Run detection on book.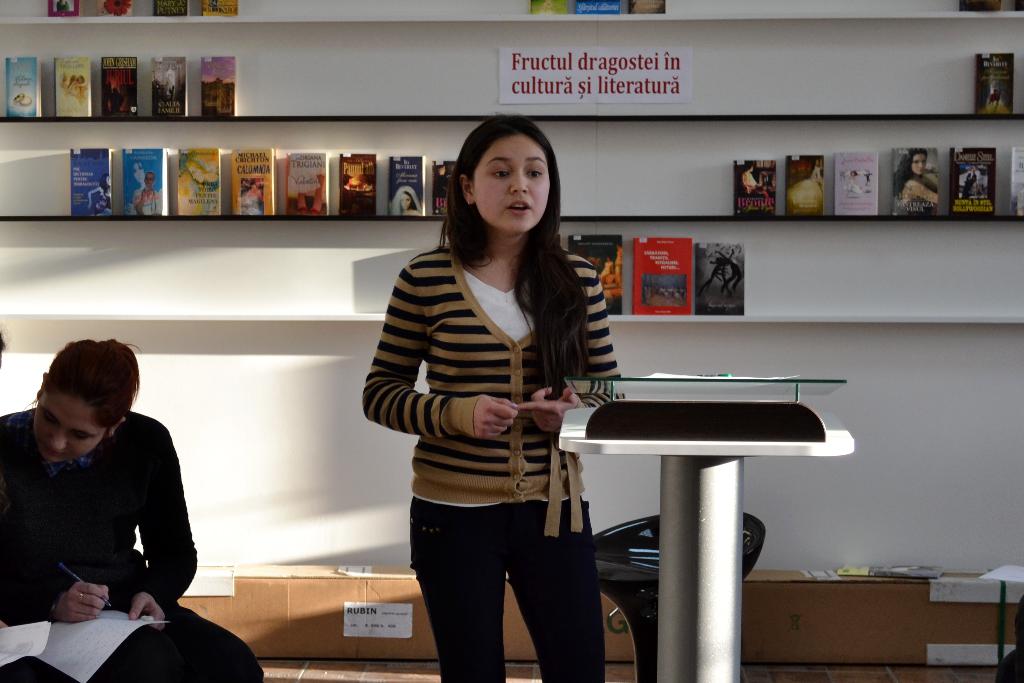
Result: [left=385, top=153, right=425, bottom=215].
